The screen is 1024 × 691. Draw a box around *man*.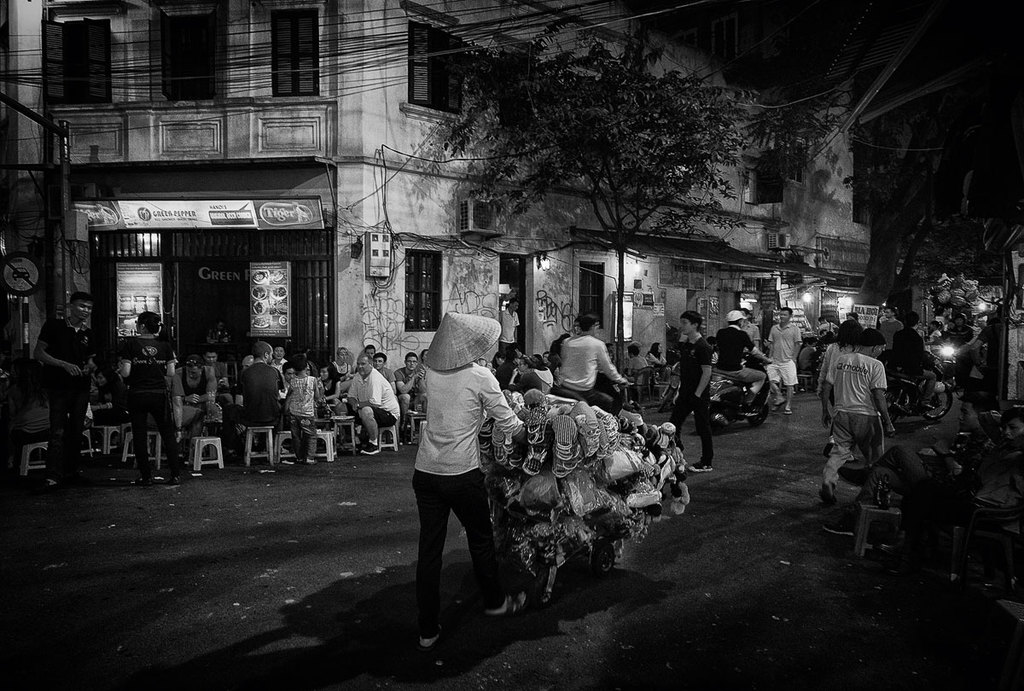
<box>818,328,896,503</box>.
